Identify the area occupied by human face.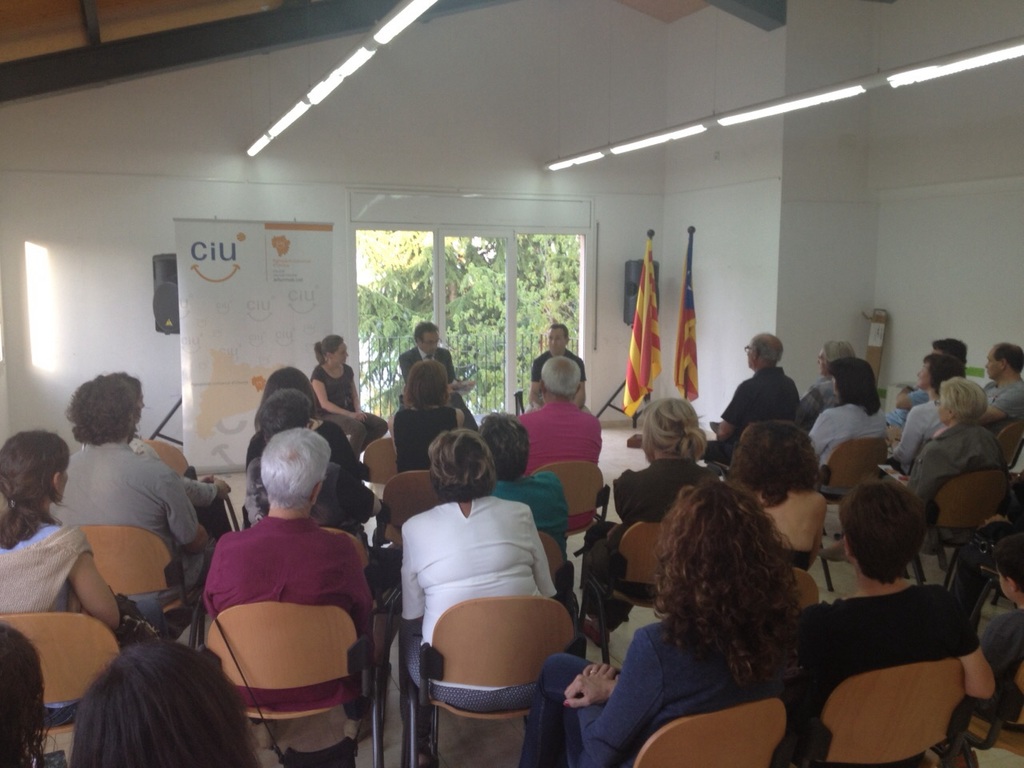
Area: locate(552, 324, 570, 350).
